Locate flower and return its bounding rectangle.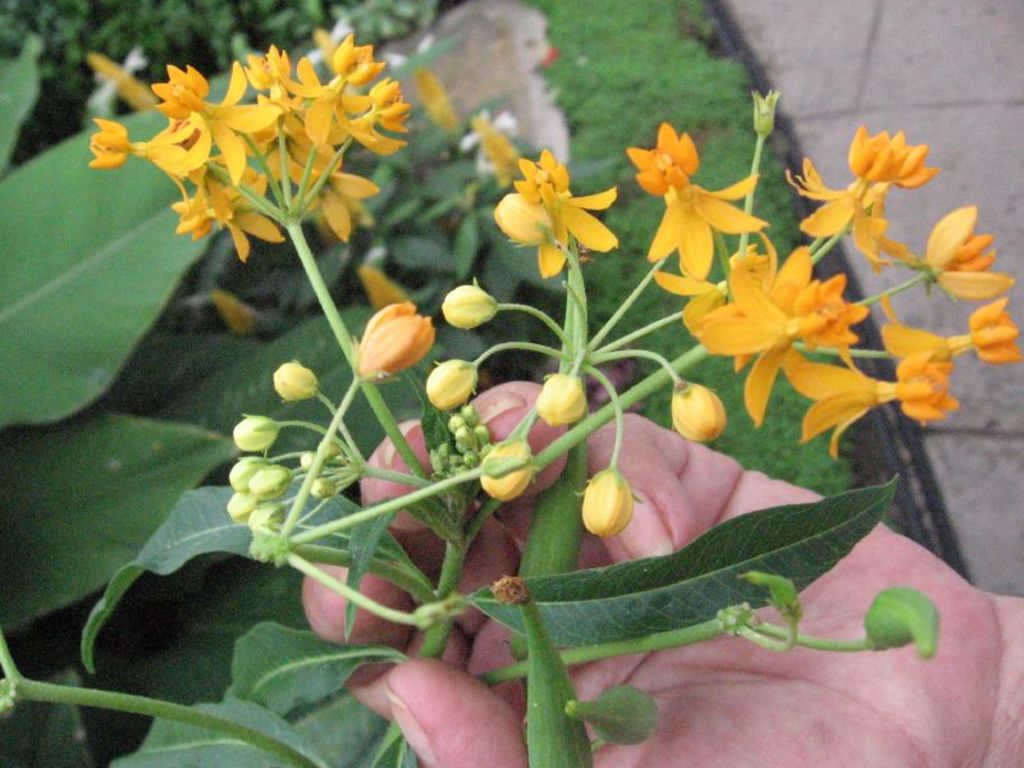
<region>261, 143, 375, 237</region>.
